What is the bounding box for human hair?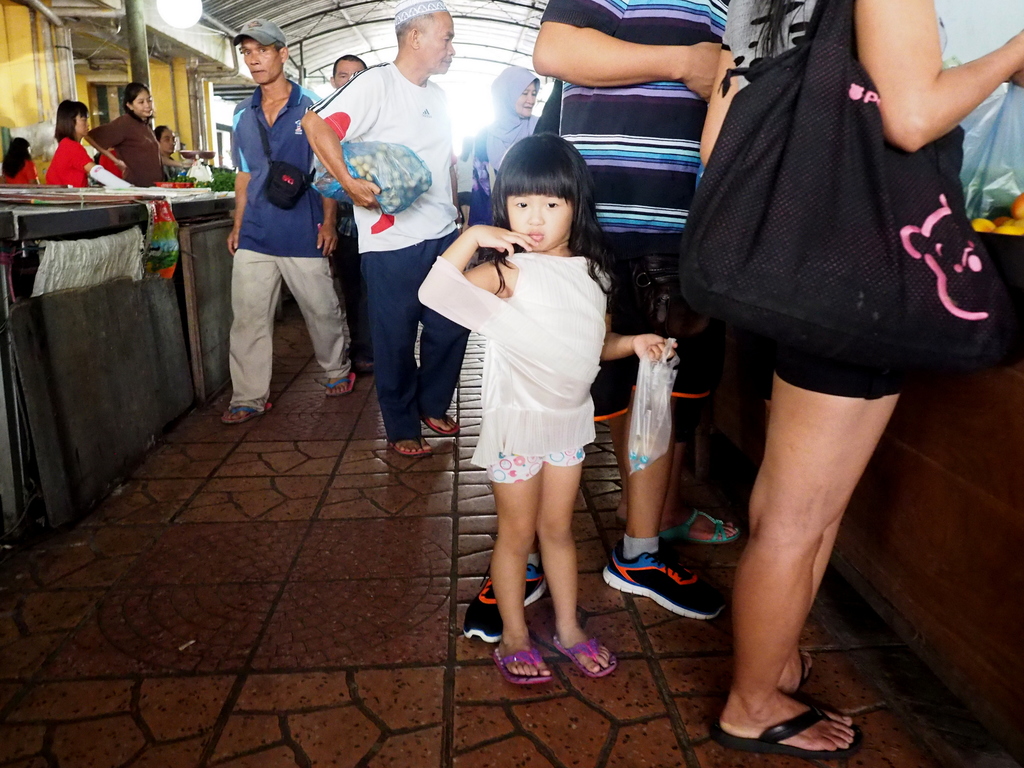
{"x1": 479, "y1": 129, "x2": 623, "y2": 294}.
